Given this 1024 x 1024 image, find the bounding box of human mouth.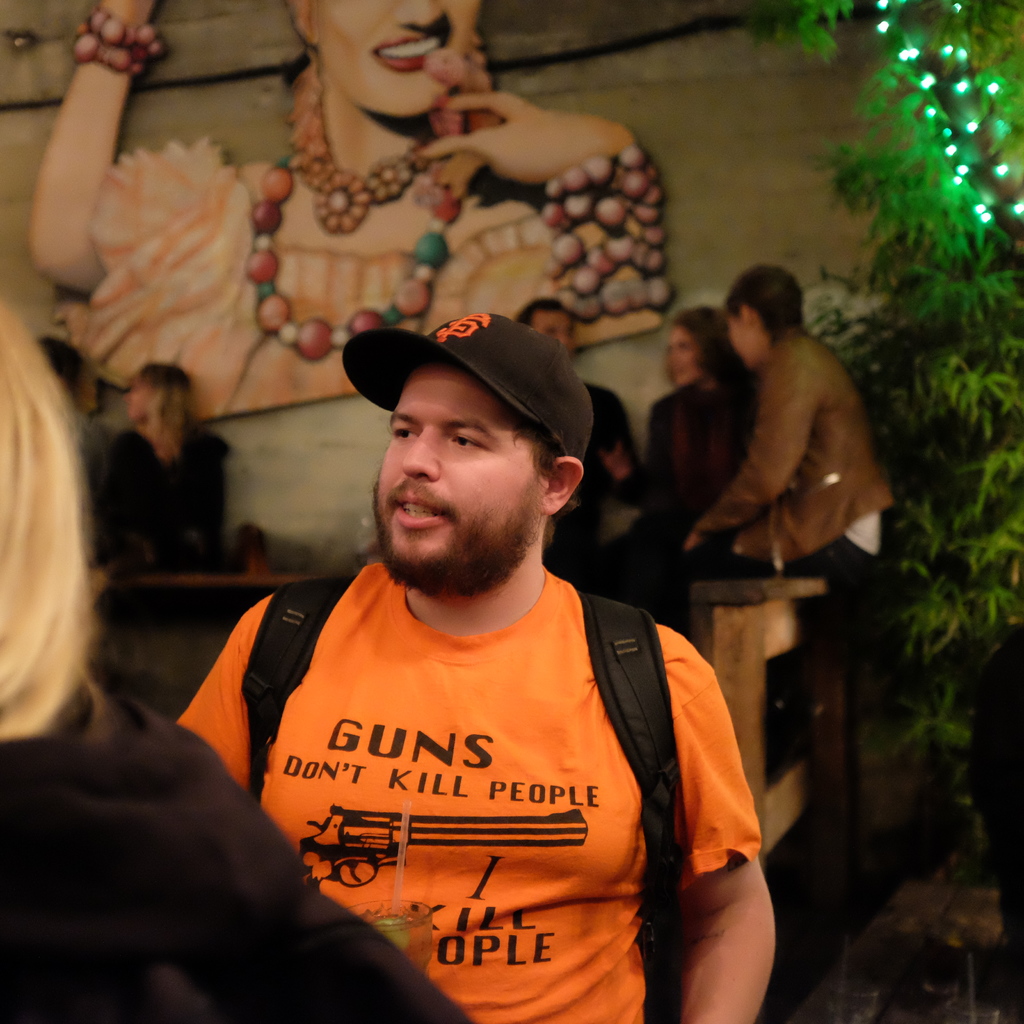
(left=127, top=404, right=135, bottom=417).
